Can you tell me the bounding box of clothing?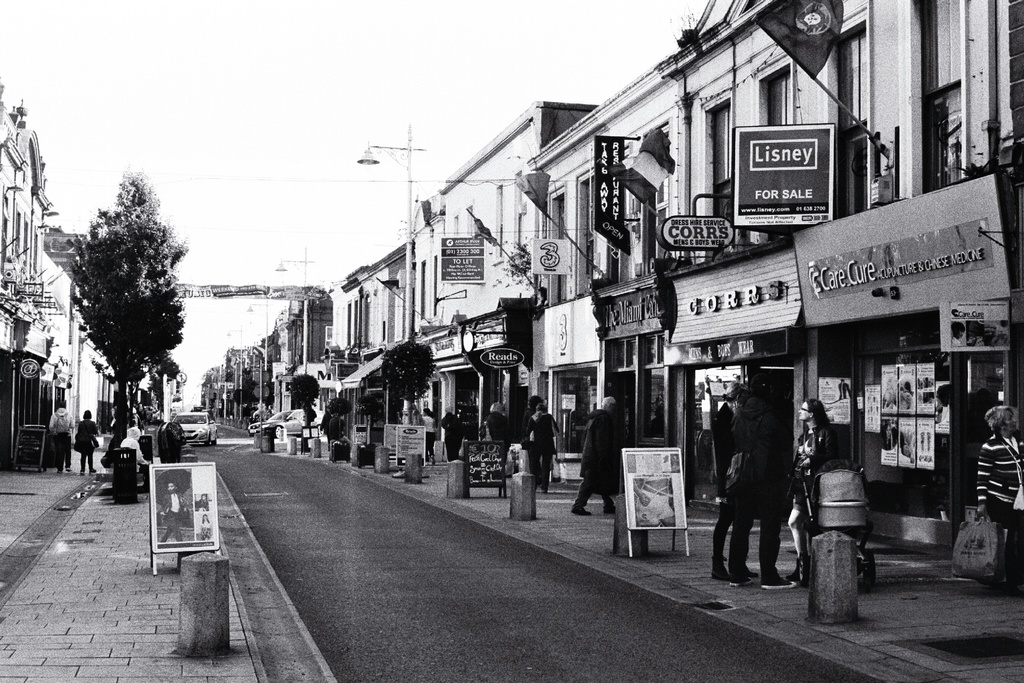
left=330, top=416, right=353, bottom=443.
